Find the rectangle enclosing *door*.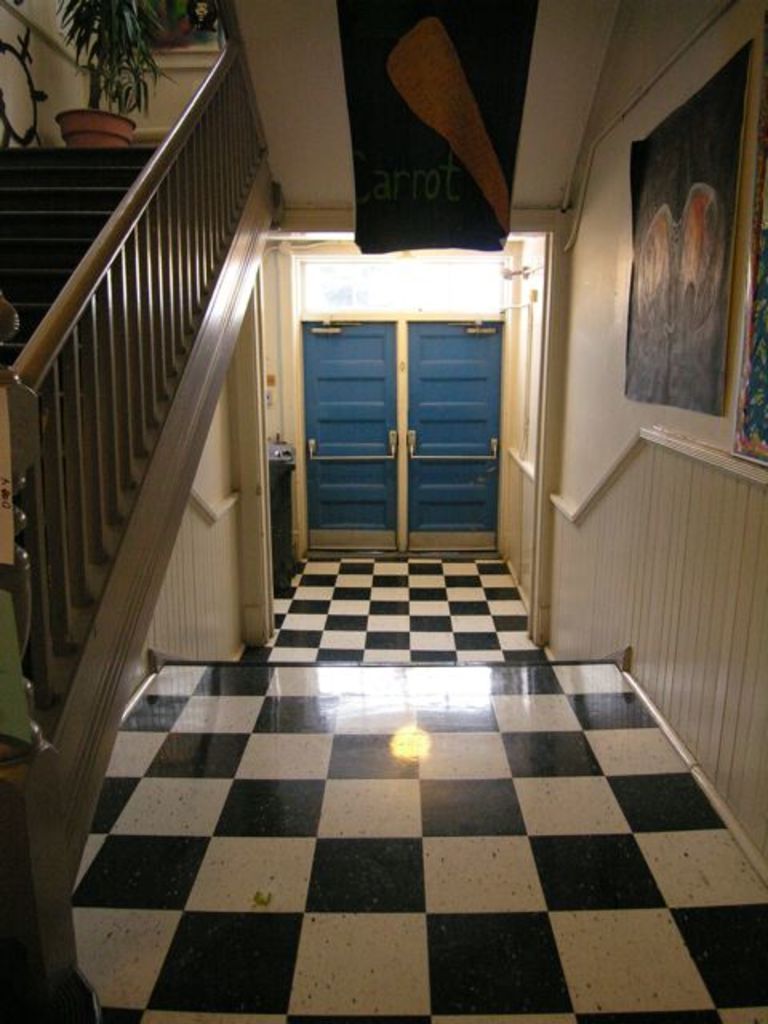
{"x1": 302, "y1": 322, "x2": 398, "y2": 558}.
